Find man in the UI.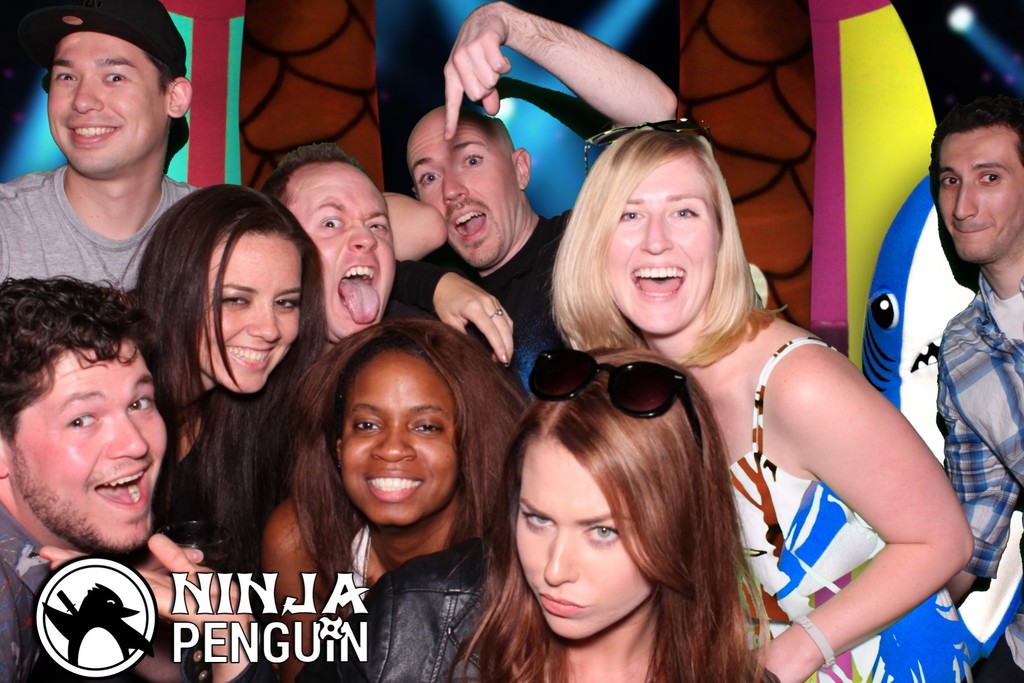
UI element at {"left": 0, "top": 252, "right": 212, "bottom": 630}.
